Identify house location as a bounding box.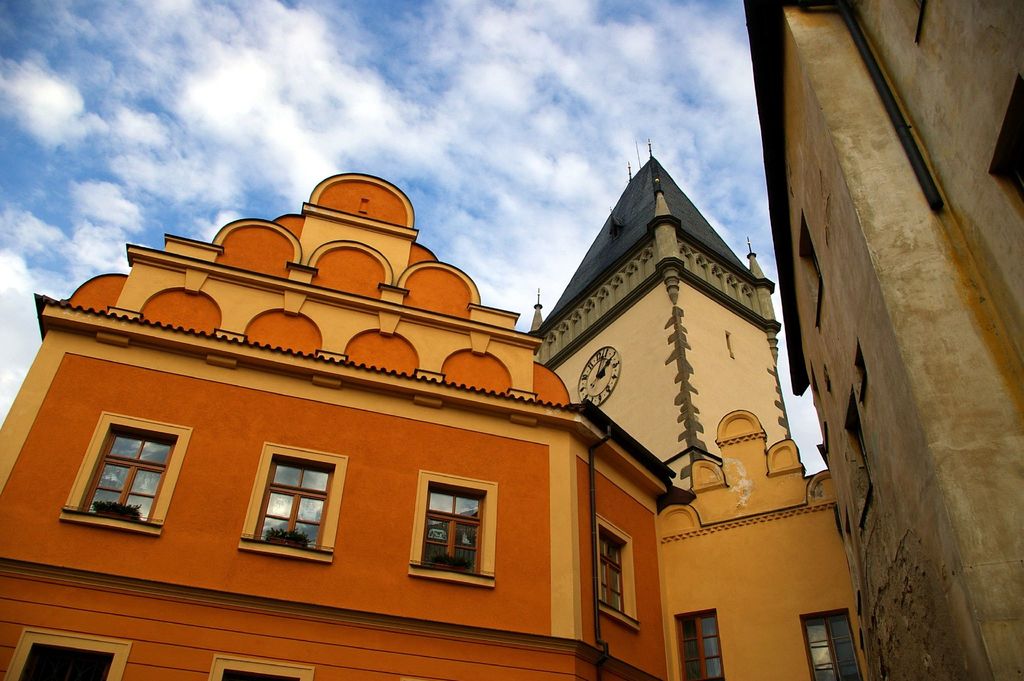
(left=0, top=168, right=676, bottom=680).
